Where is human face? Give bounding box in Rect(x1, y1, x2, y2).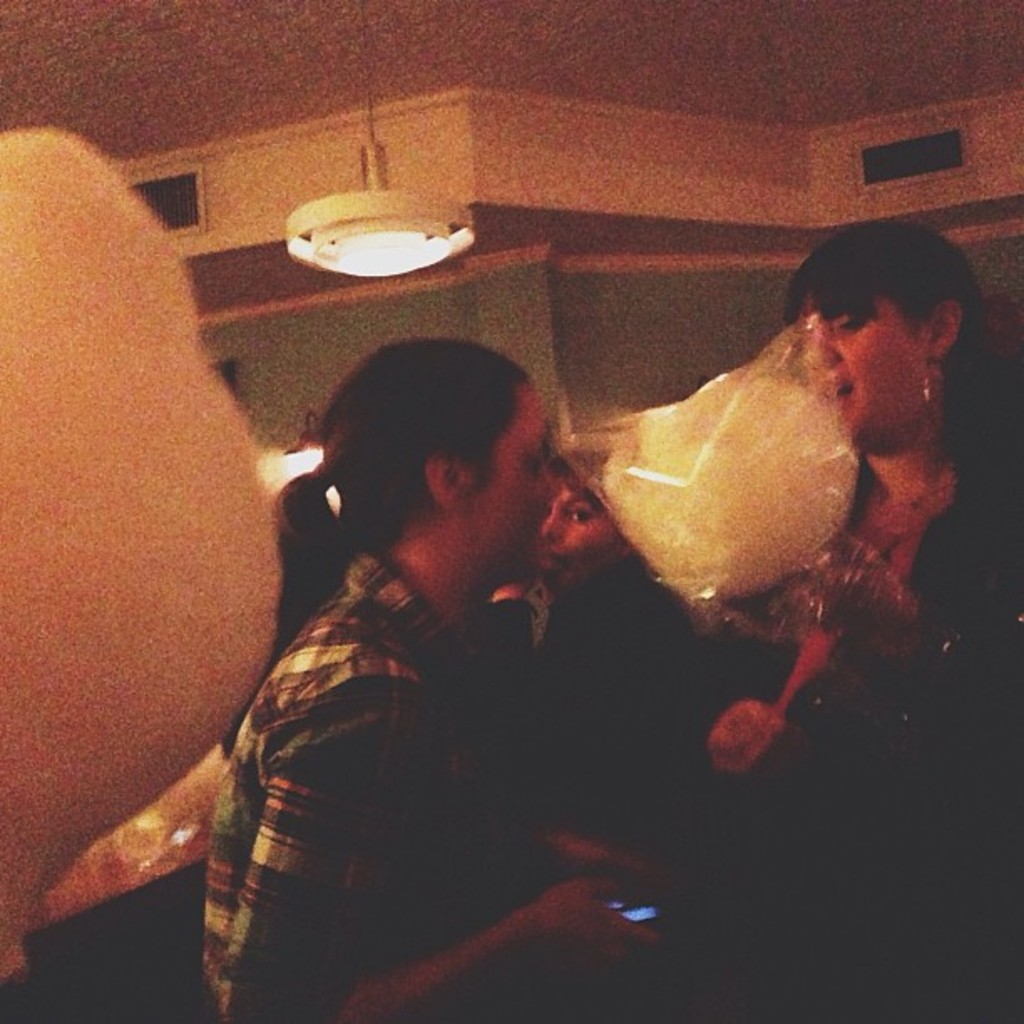
Rect(467, 381, 562, 571).
